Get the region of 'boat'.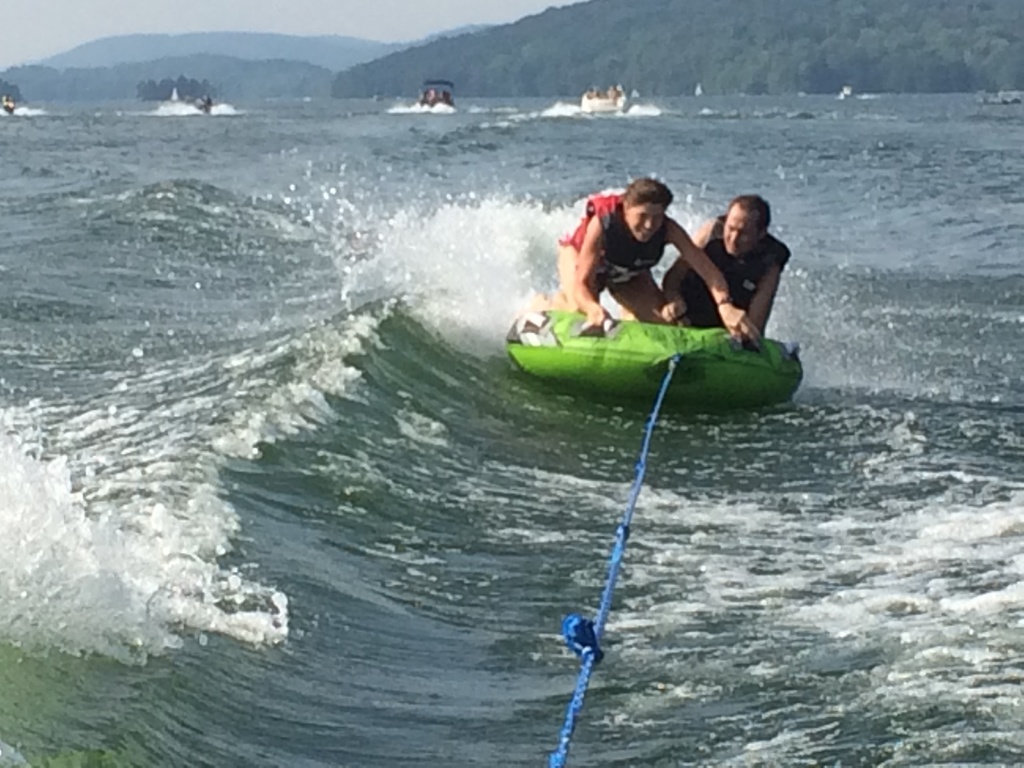
left=0, top=95, right=12, bottom=114.
